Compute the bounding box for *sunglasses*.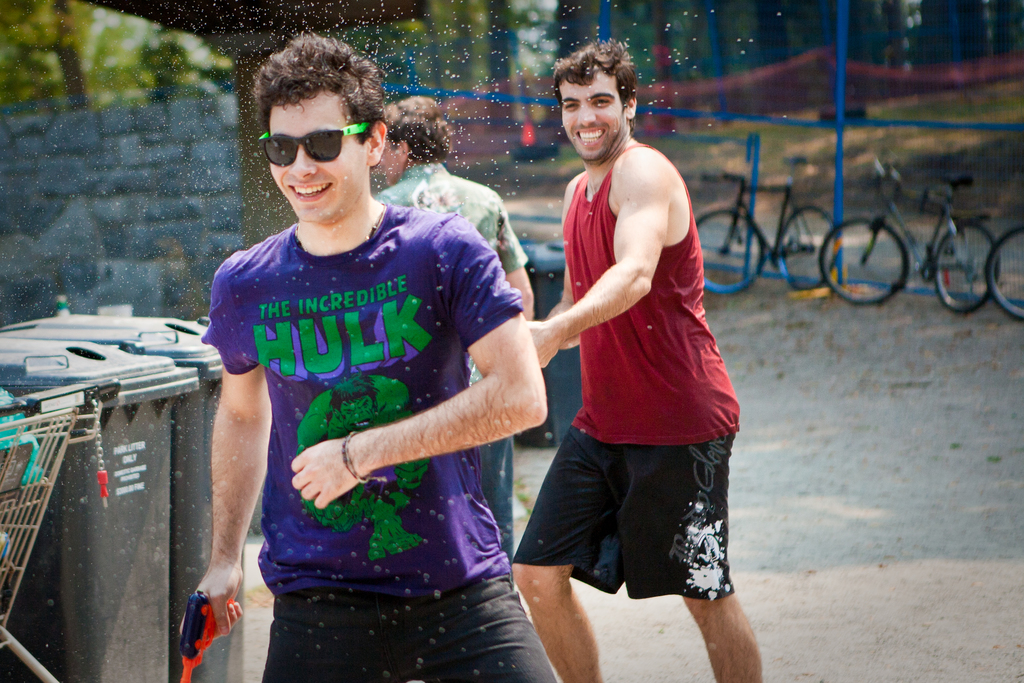
rect(248, 112, 378, 174).
